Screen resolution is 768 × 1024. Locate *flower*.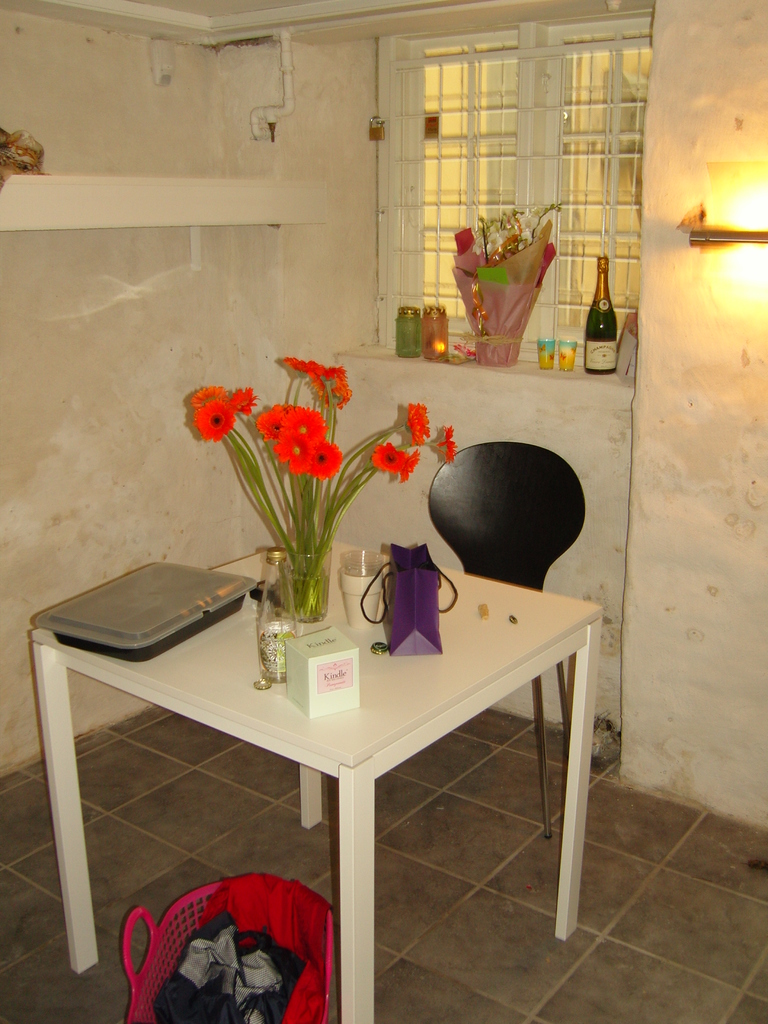
<region>308, 378, 347, 397</region>.
